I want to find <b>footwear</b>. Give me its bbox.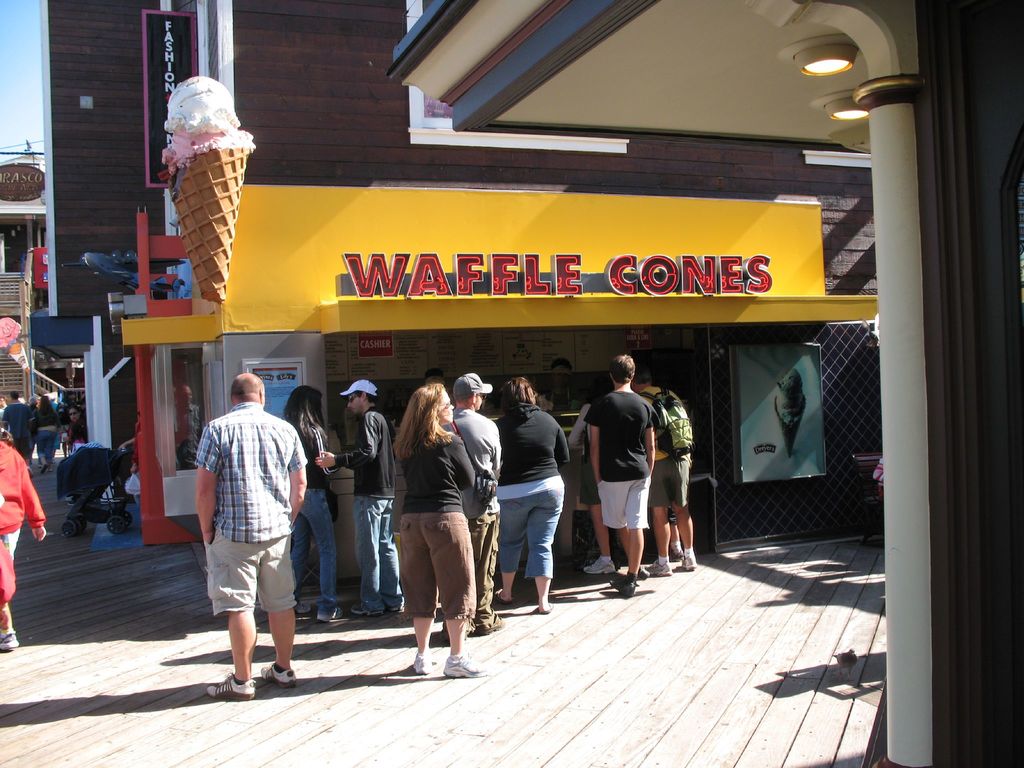
{"x1": 583, "y1": 553, "x2": 614, "y2": 577}.
